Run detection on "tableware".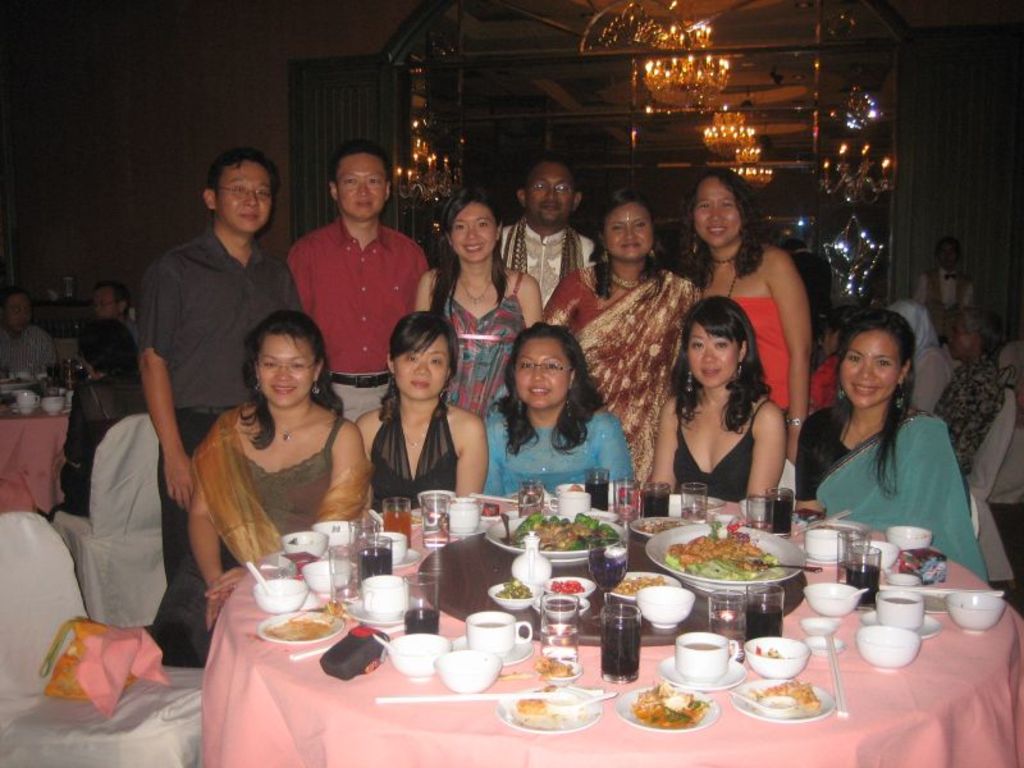
Result: 805,530,858,562.
